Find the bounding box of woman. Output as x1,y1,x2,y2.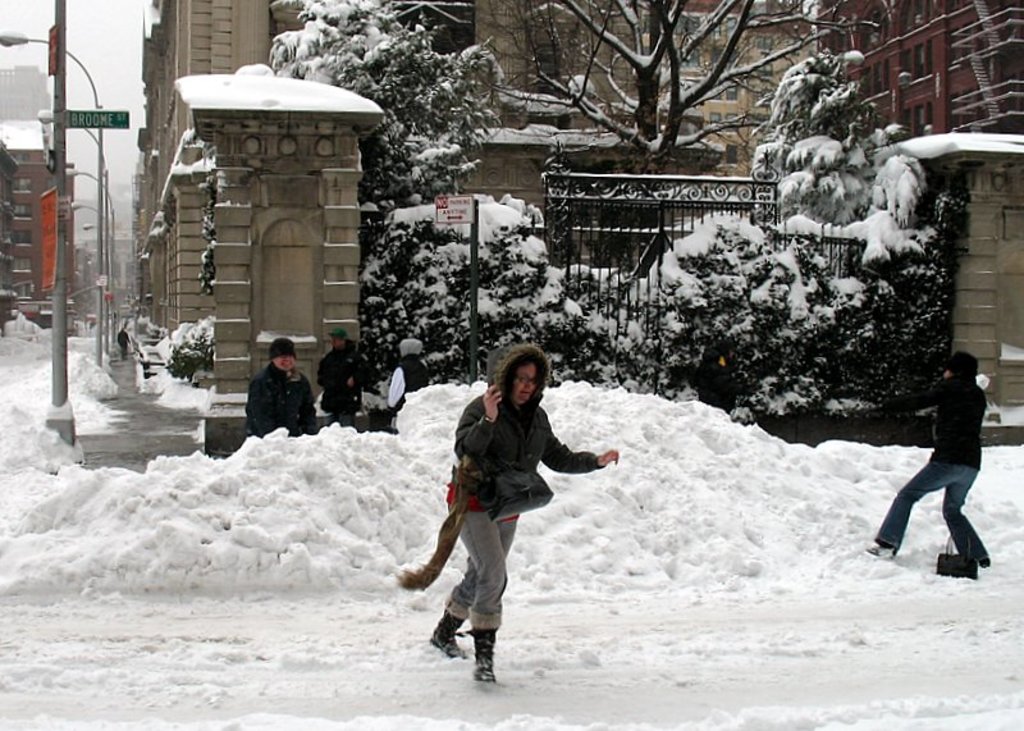
408,342,612,694.
